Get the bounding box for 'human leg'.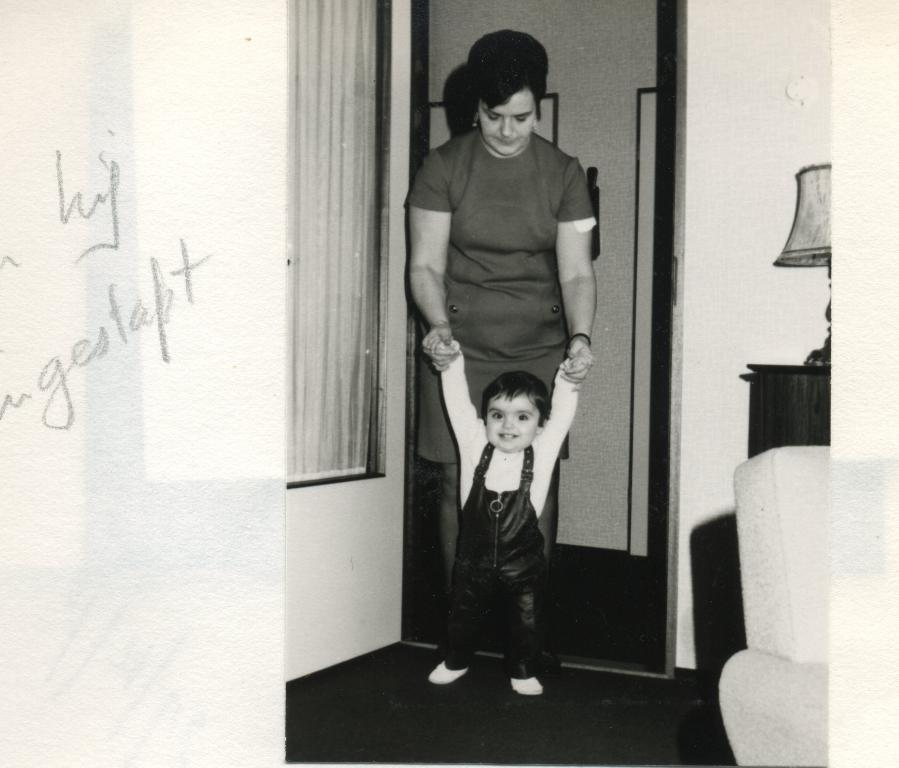
locate(493, 570, 557, 706).
